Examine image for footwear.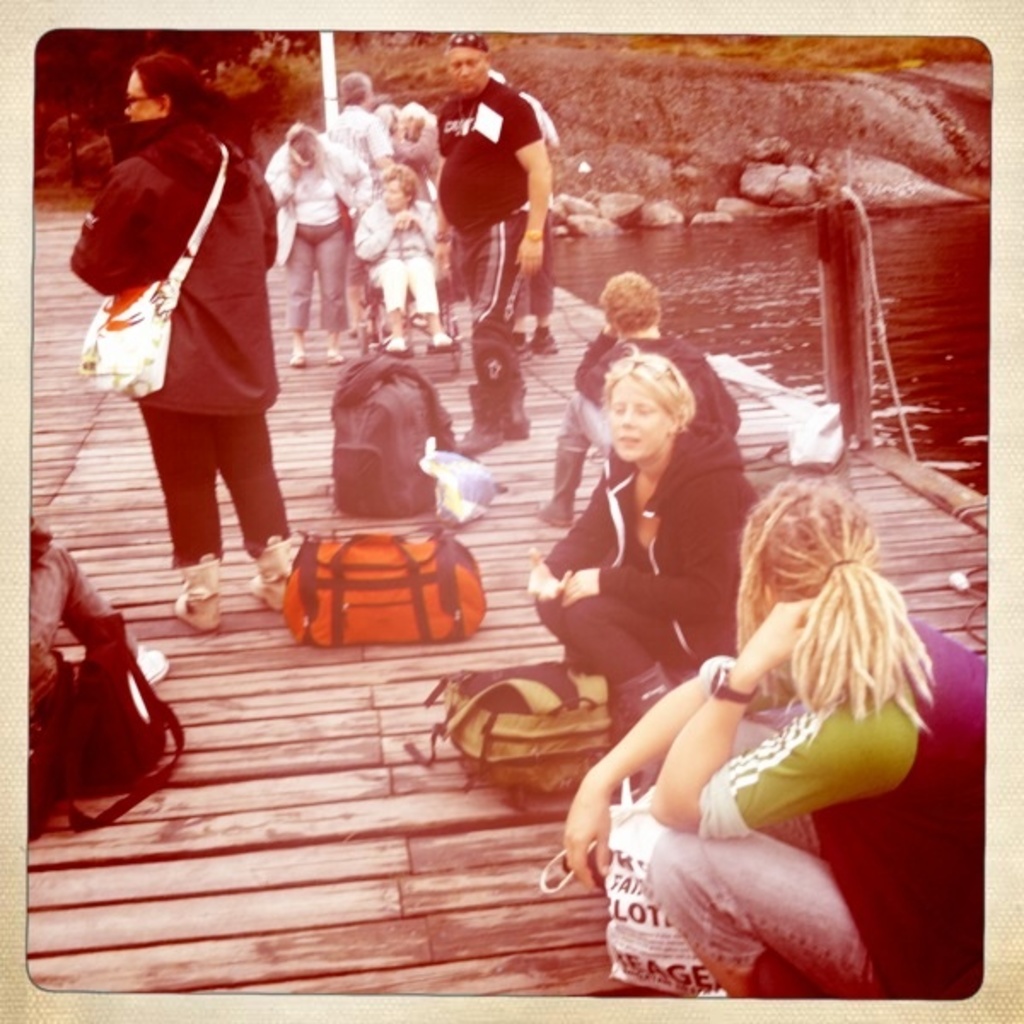
Examination result: (left=172, top=553, right=222, bottom=631).
